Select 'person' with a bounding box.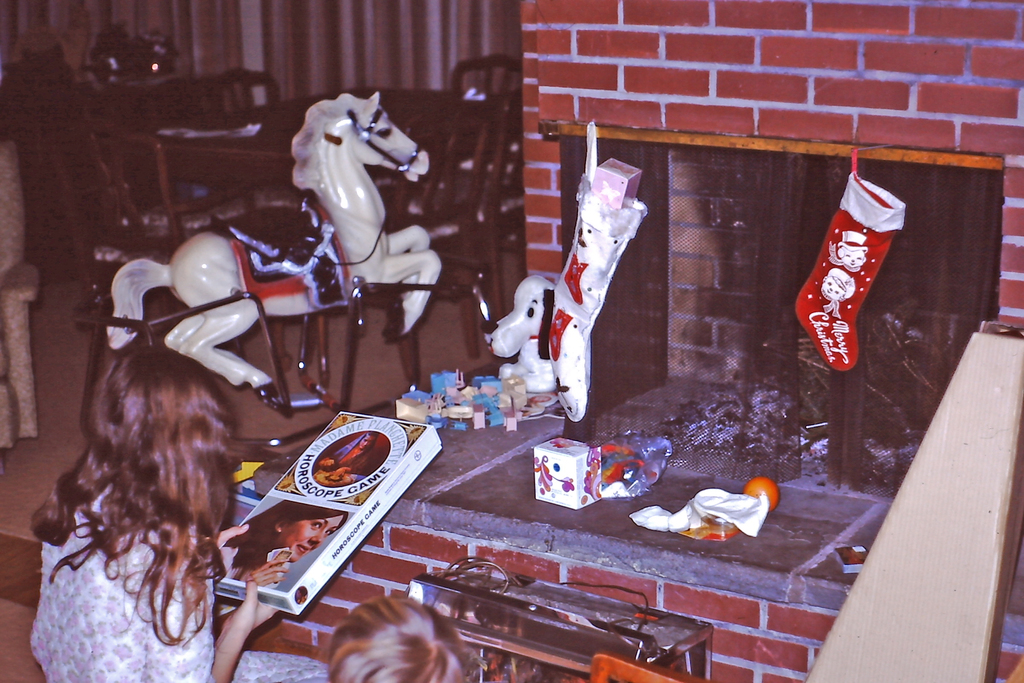
[221,498,342,591].
